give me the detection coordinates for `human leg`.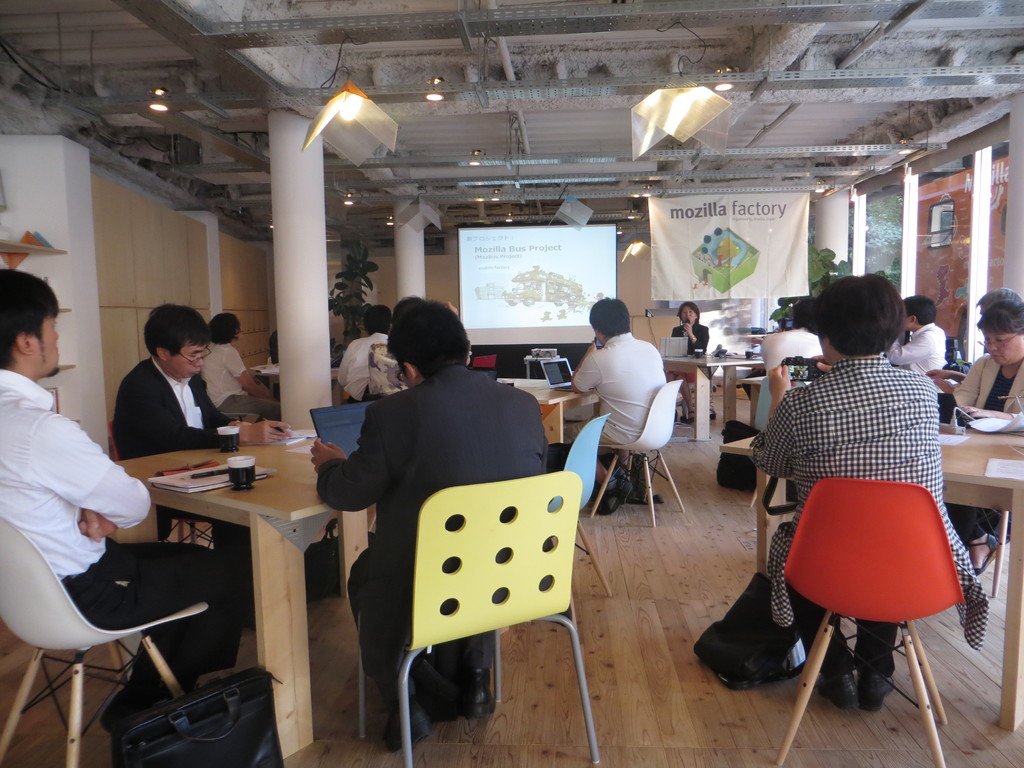
(left=361, top=548, right=443, bottom=739).
